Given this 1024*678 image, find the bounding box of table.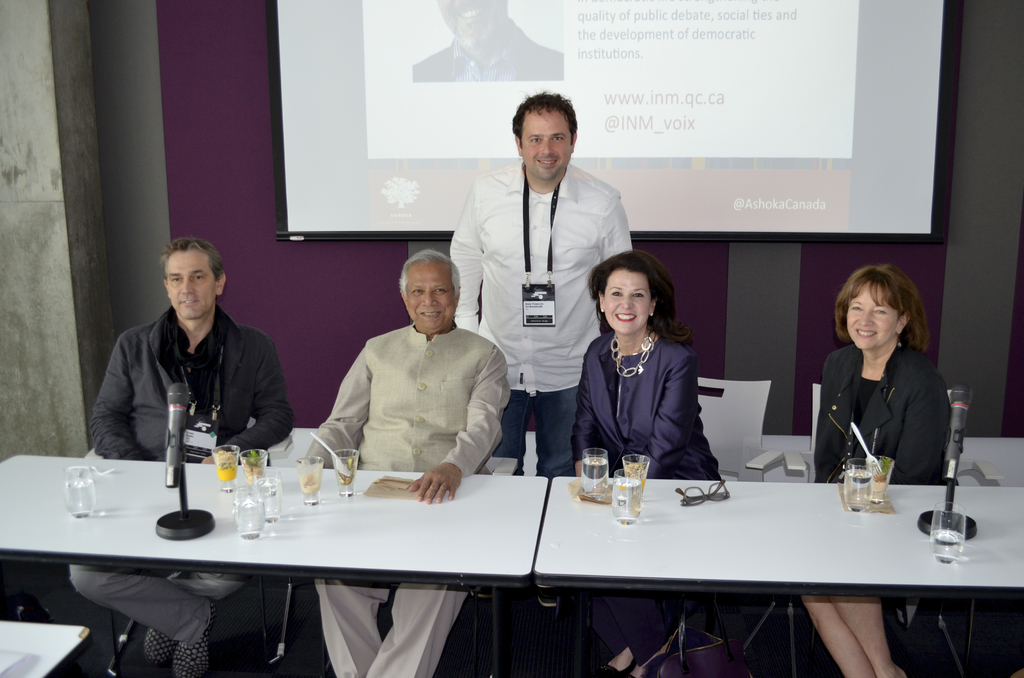
x1=530, y1=475, x2=1023, y2=677.
